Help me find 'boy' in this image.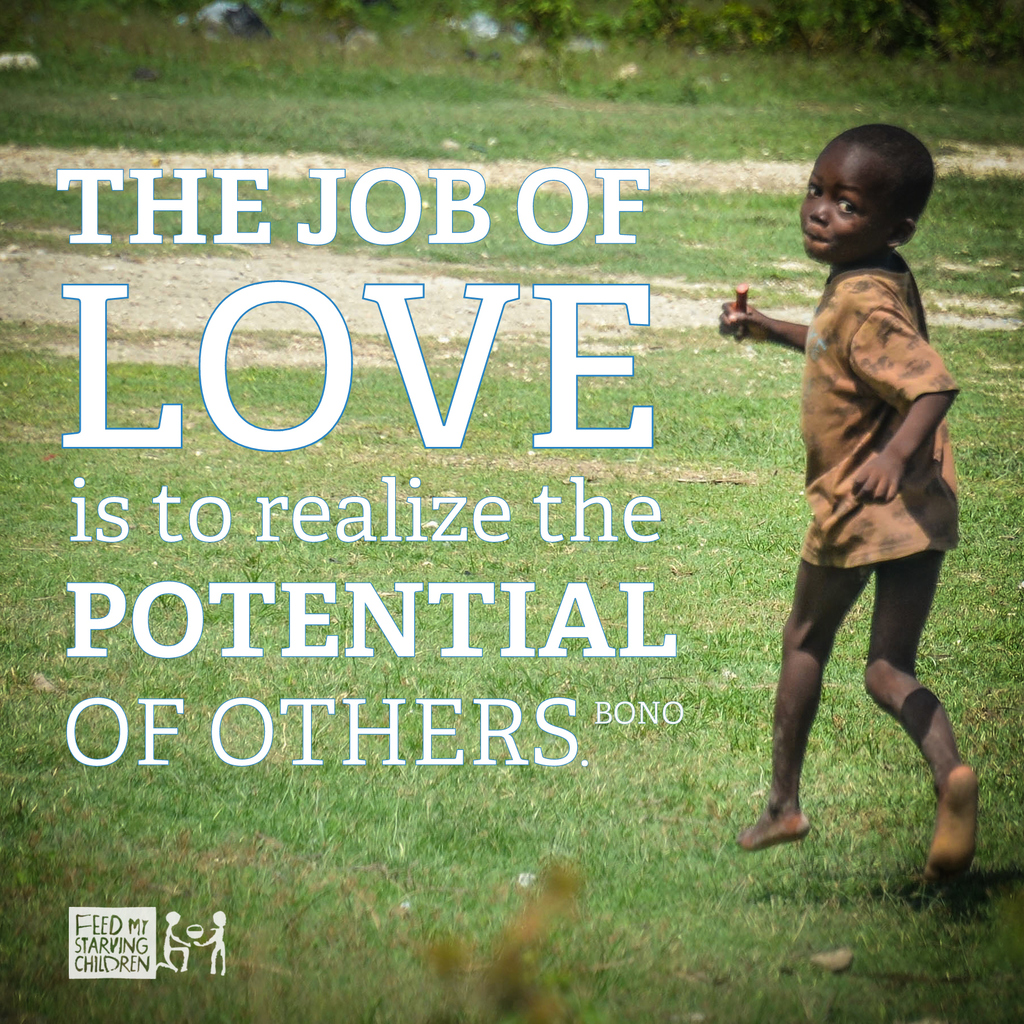
Found it: bbox=[741, 86, 999, 872].
